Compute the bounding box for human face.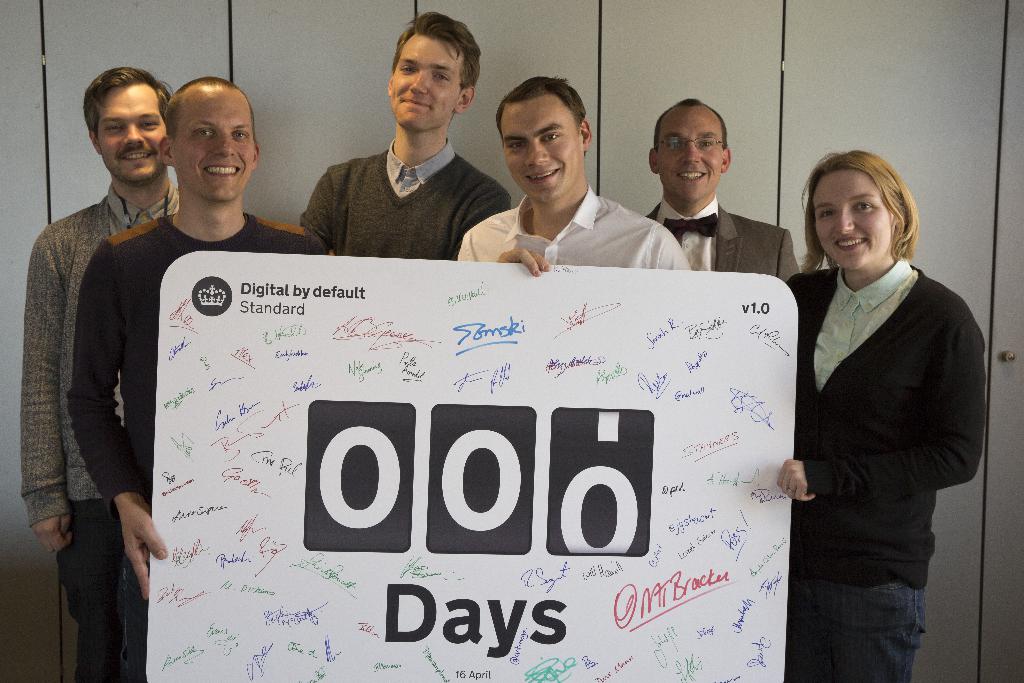
select_region(659, 114, 725, 212).
